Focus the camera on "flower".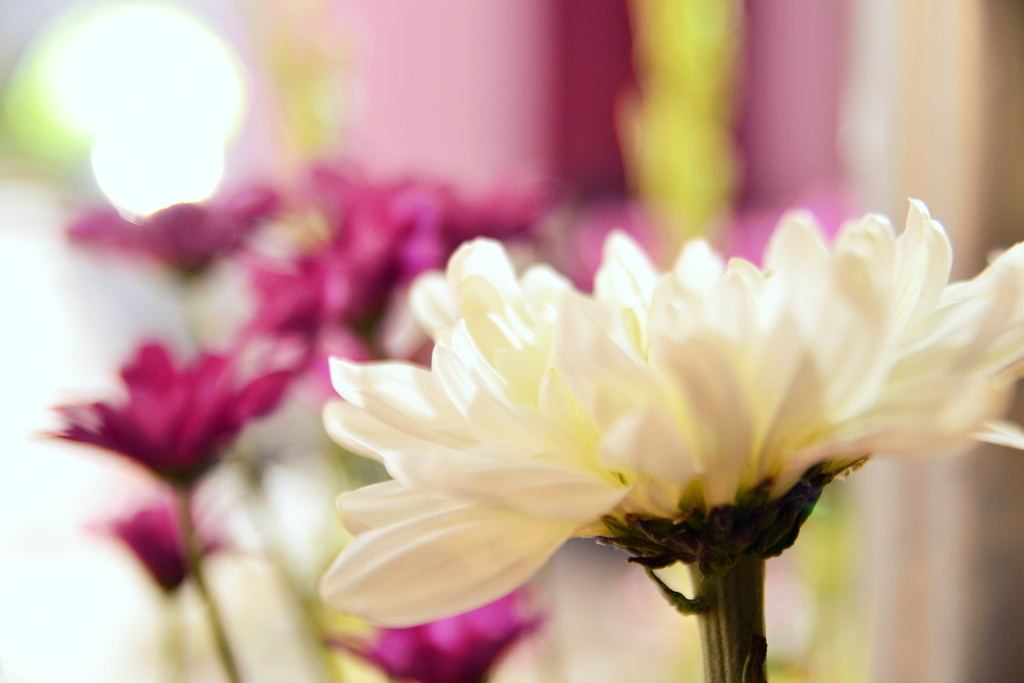
Focus region: crop(280, 183, 975, 652).
